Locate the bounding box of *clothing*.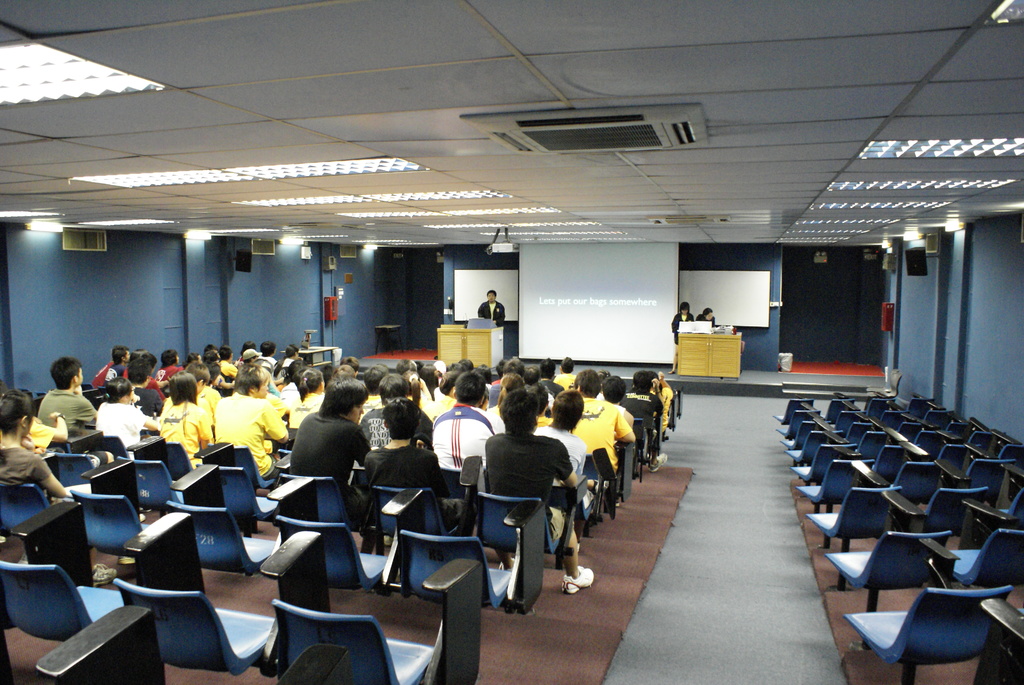
Bounding box: x1=20, y1=421, x2=55, y2=457.
